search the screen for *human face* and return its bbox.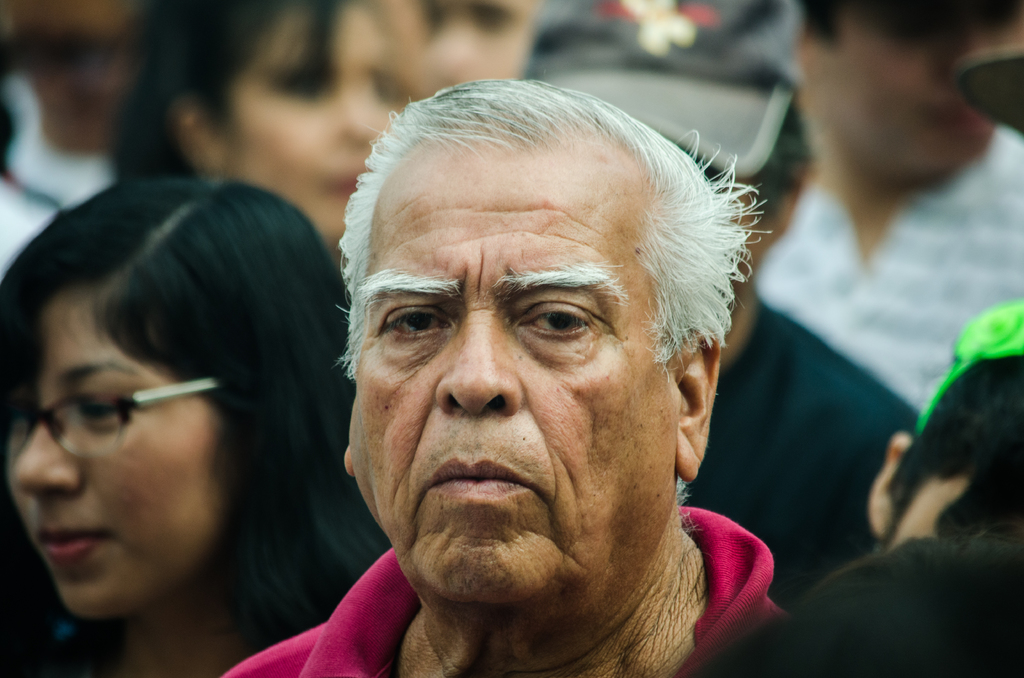
Found: box(380, 0, 533, 100).
